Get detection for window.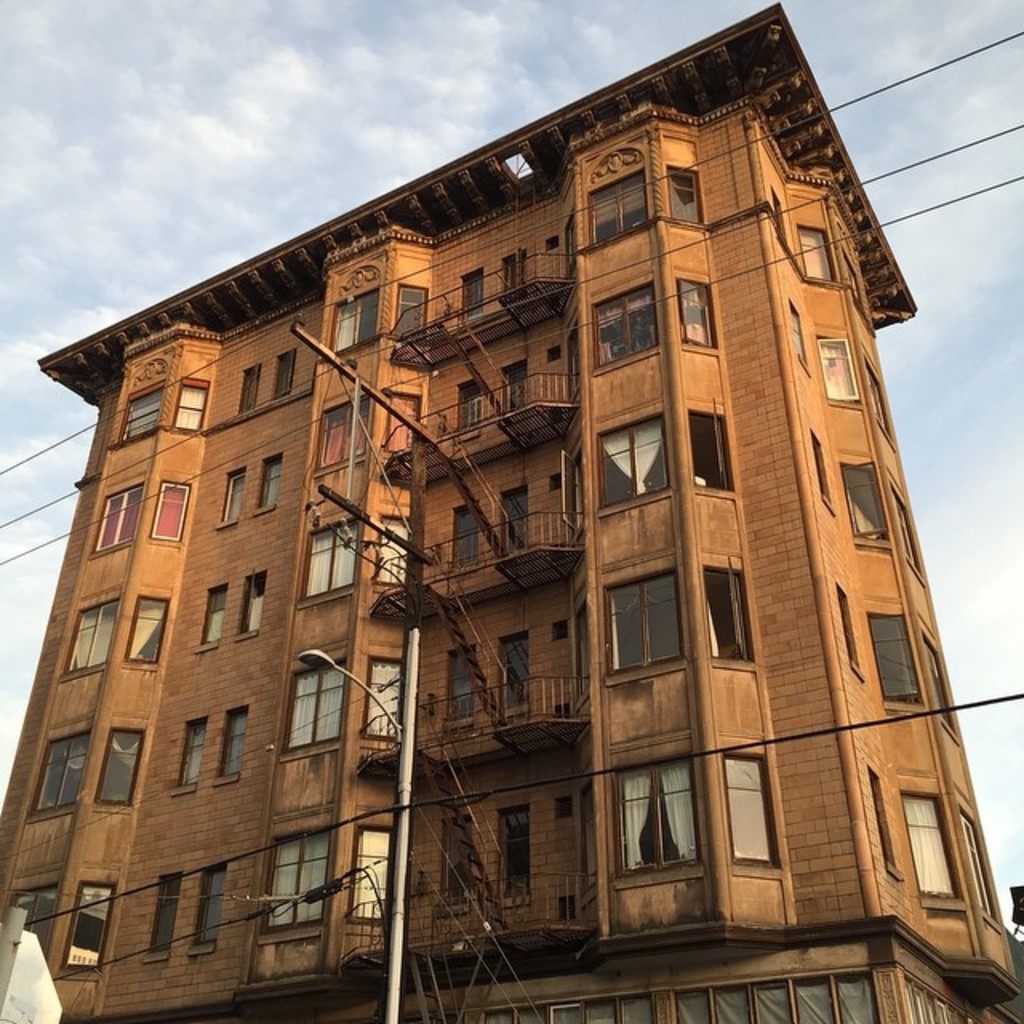
Detection: pyautogui.locateOnScreen(845, 582, 862, 675).
